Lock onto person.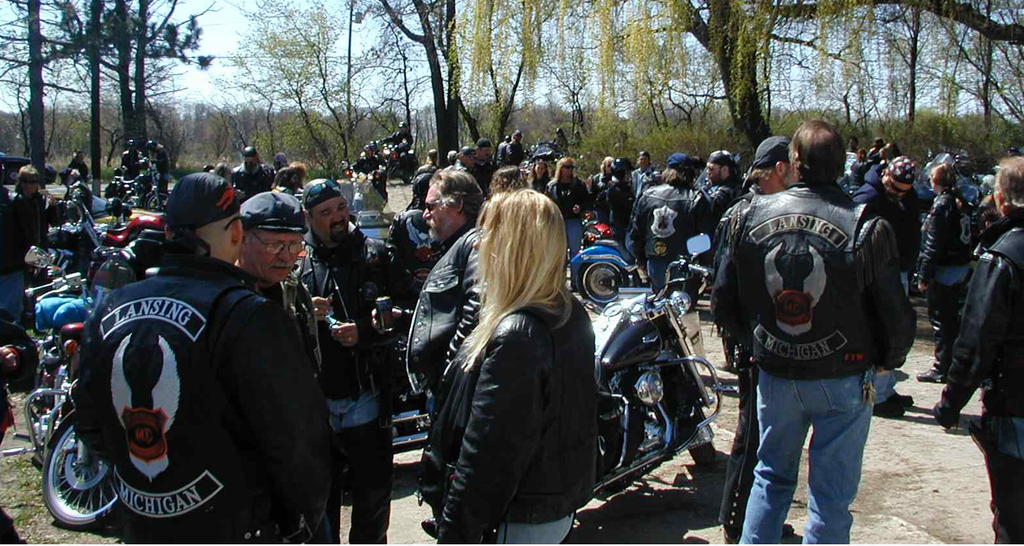
Locked: (70,168,346,545).
